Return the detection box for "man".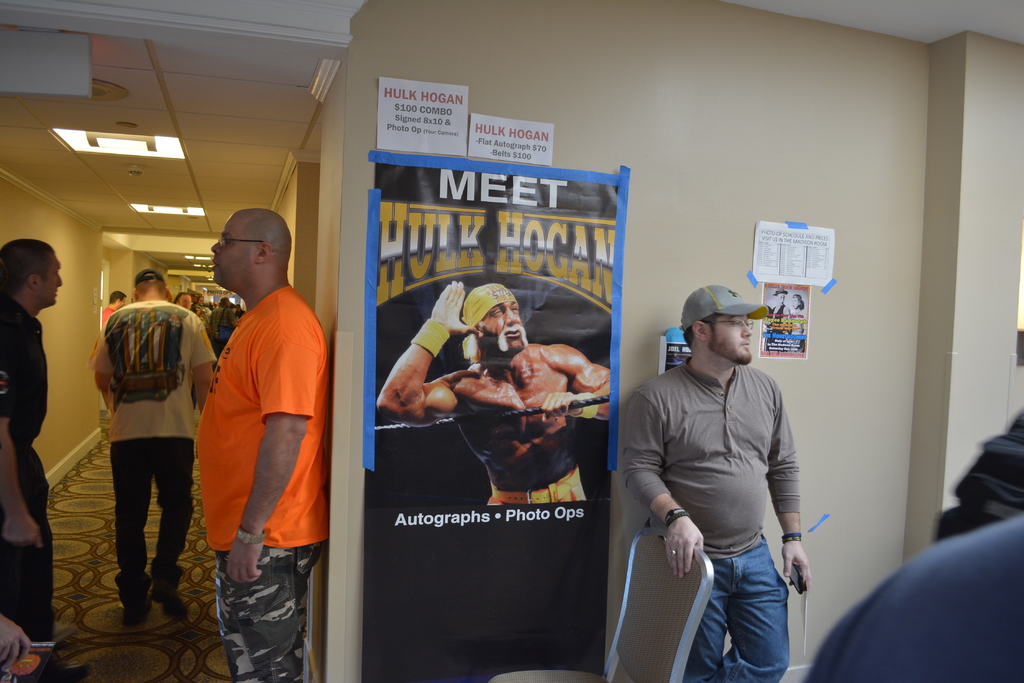
0/239/61/682.
